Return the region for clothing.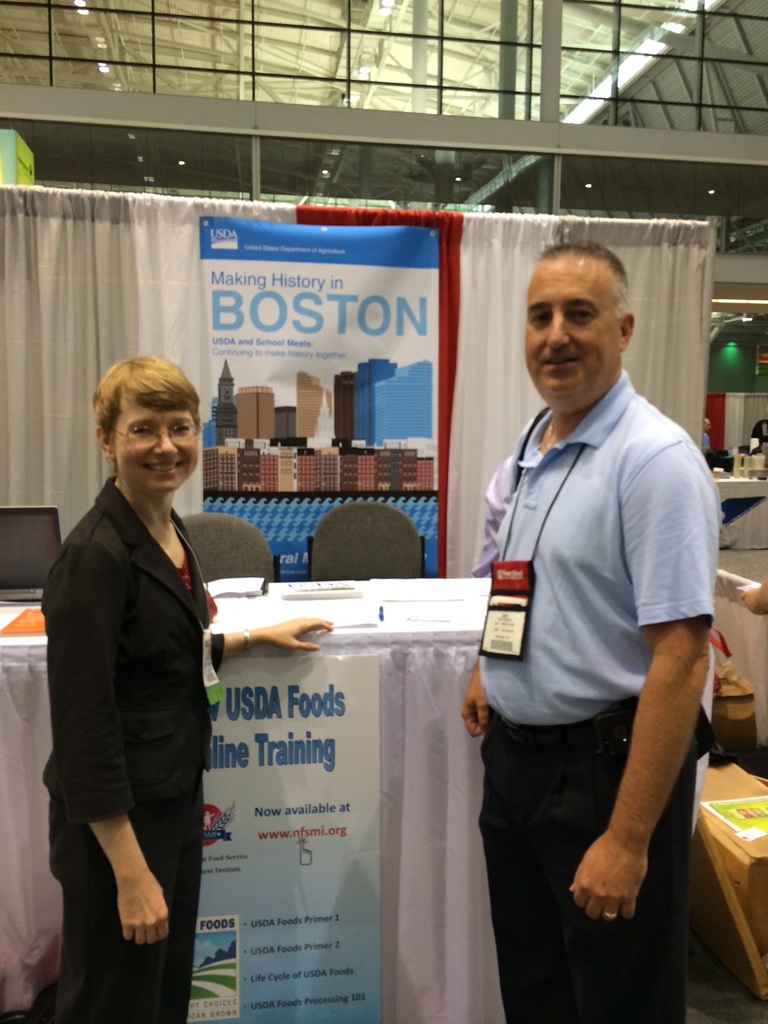
Rect(465, 282, 712, 1005).
